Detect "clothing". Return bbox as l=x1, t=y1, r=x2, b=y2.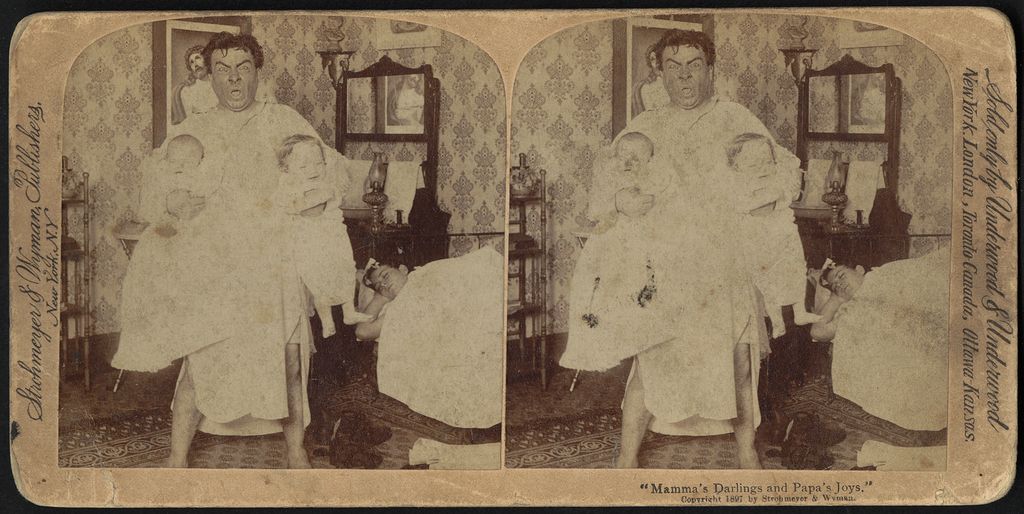
l=578, t=67, r=826, b=442.
